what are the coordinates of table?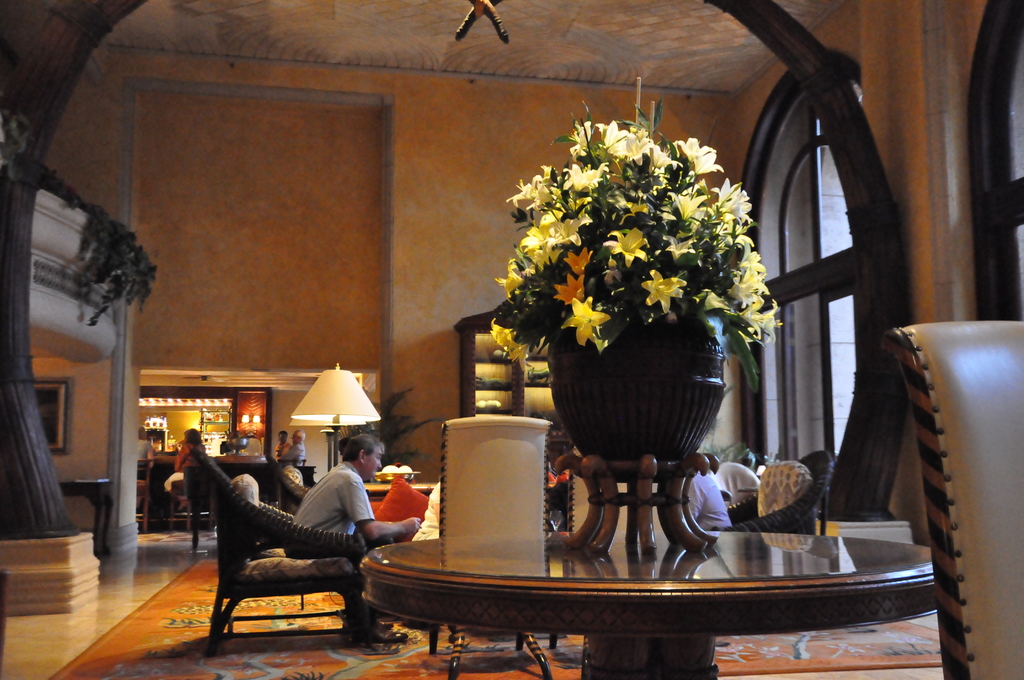
bbox=(57, 479, 112, 558).
